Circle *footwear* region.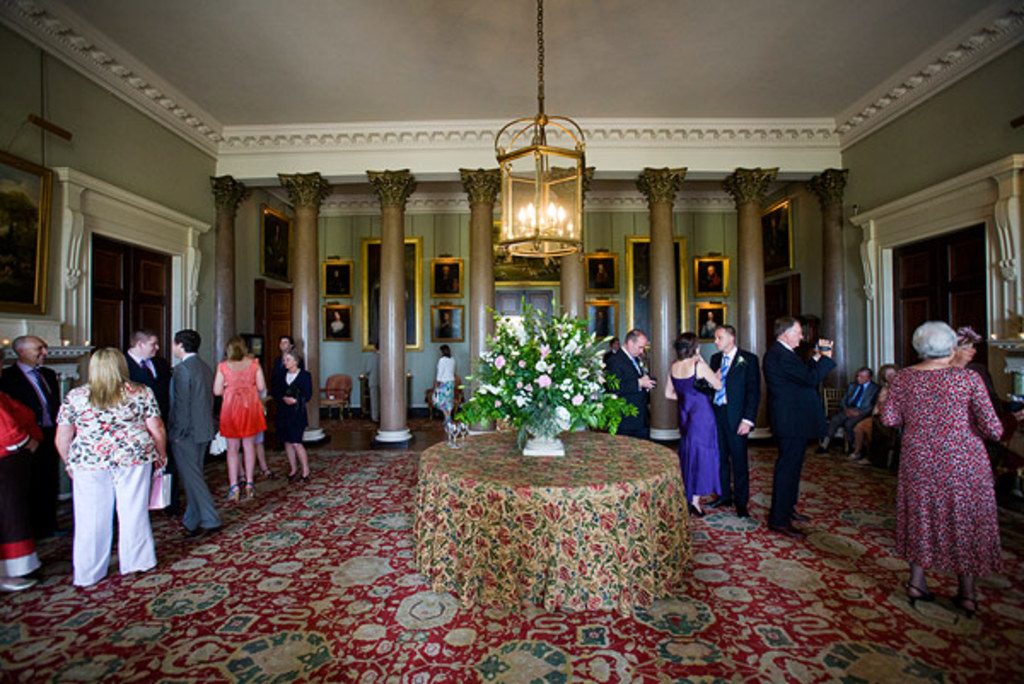
Region: locate(853, 459, 881, 469).
